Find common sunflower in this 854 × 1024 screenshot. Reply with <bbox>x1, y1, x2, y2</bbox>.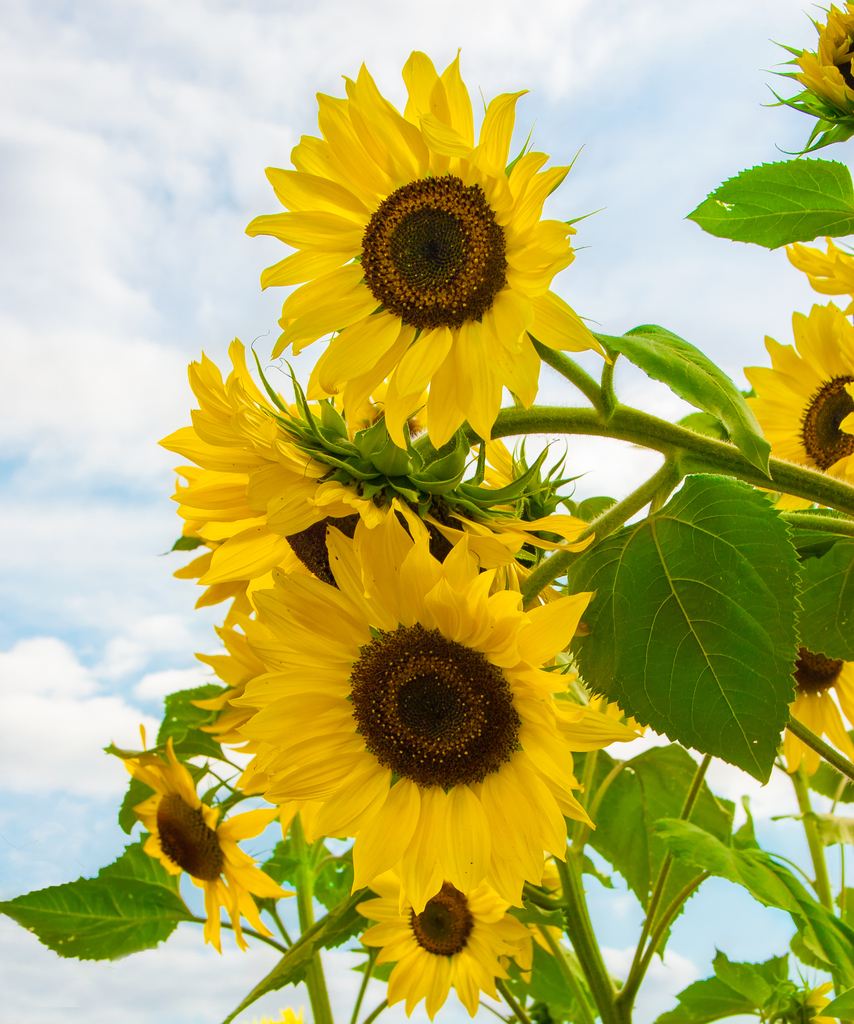
<bbox>253, 528, 625, 888</bbox>.
